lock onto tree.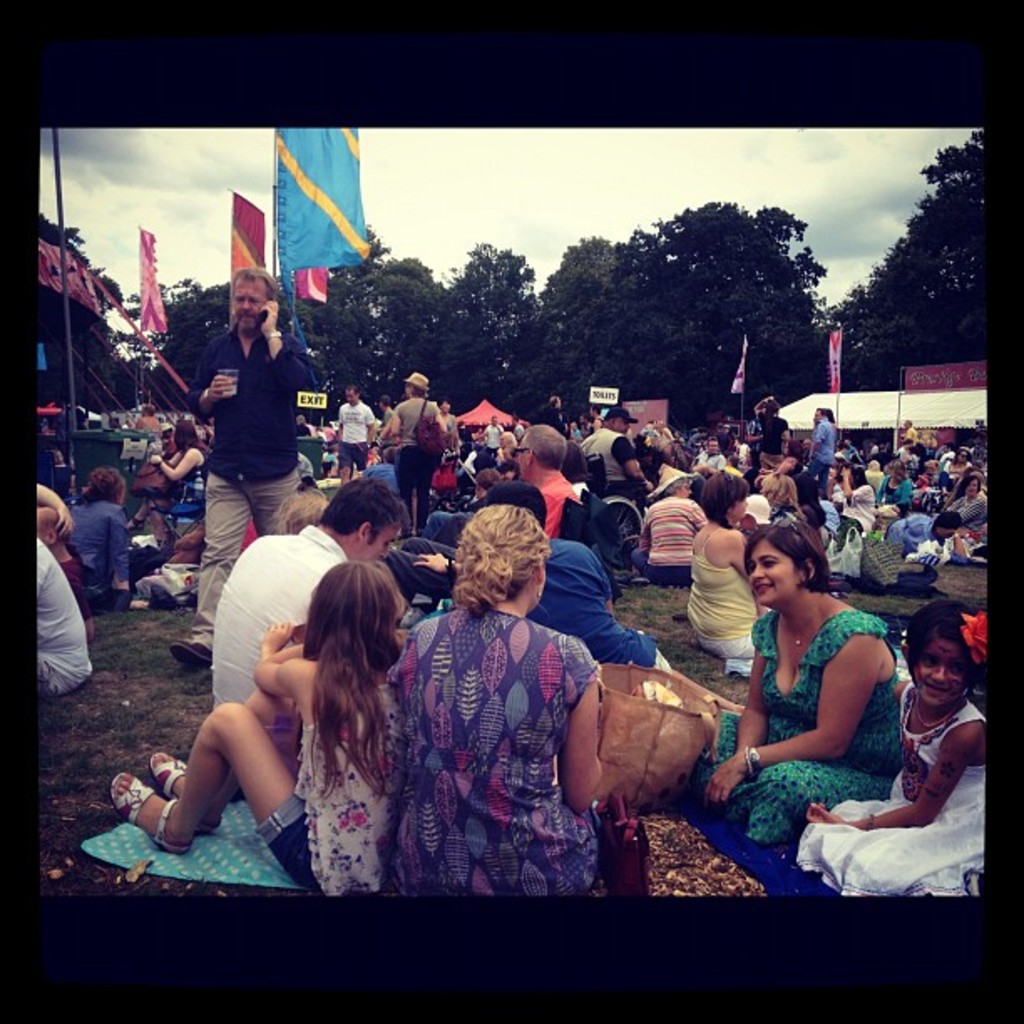
Locked: (371, 244, 453, 410).
